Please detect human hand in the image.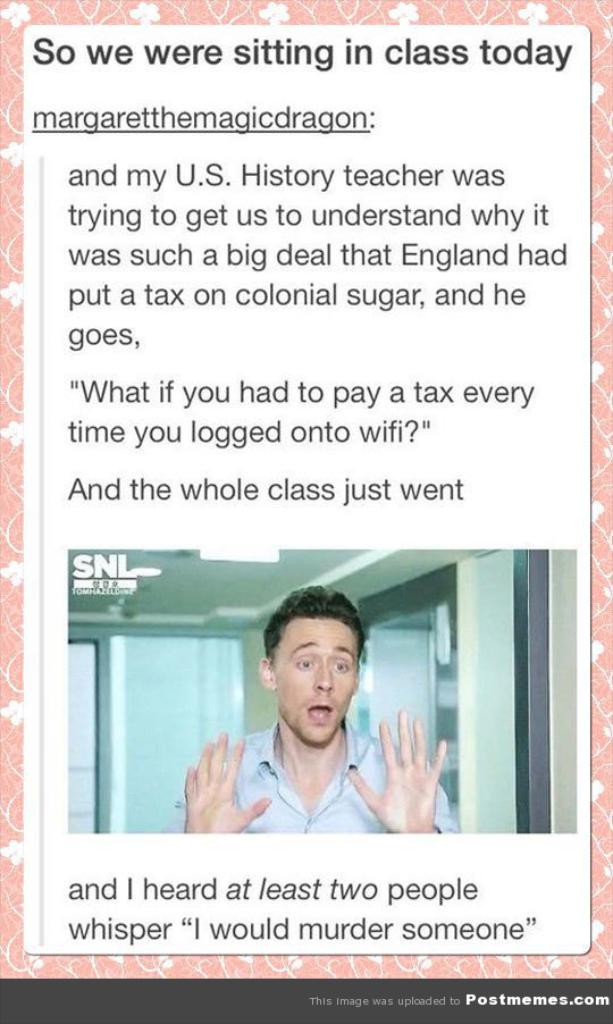
locate(370, 722, 450, 826).
